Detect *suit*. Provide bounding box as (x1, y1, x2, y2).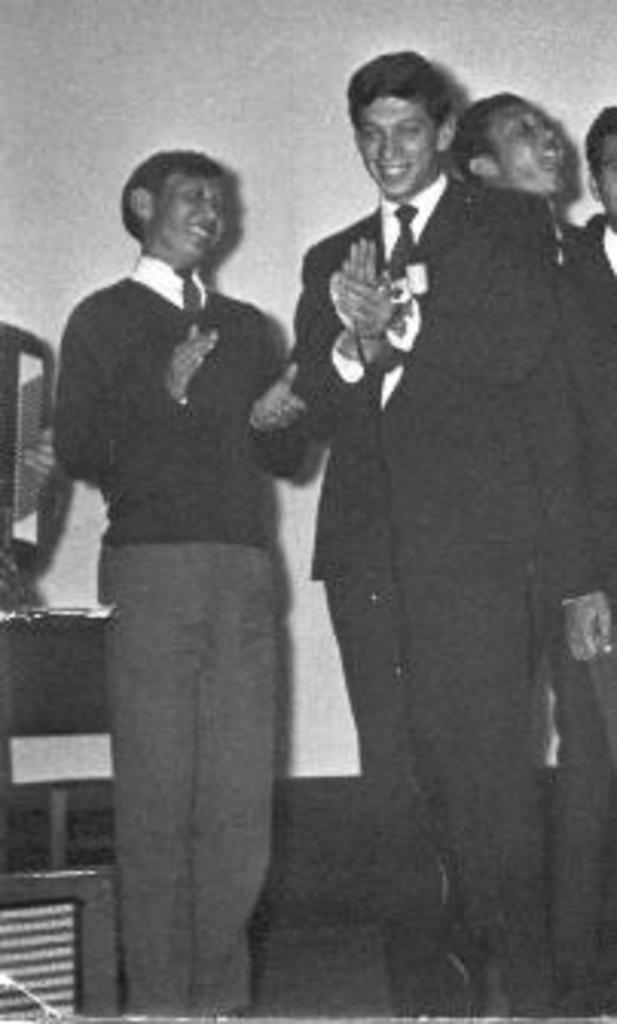
(290, 177, 556, 1006).
